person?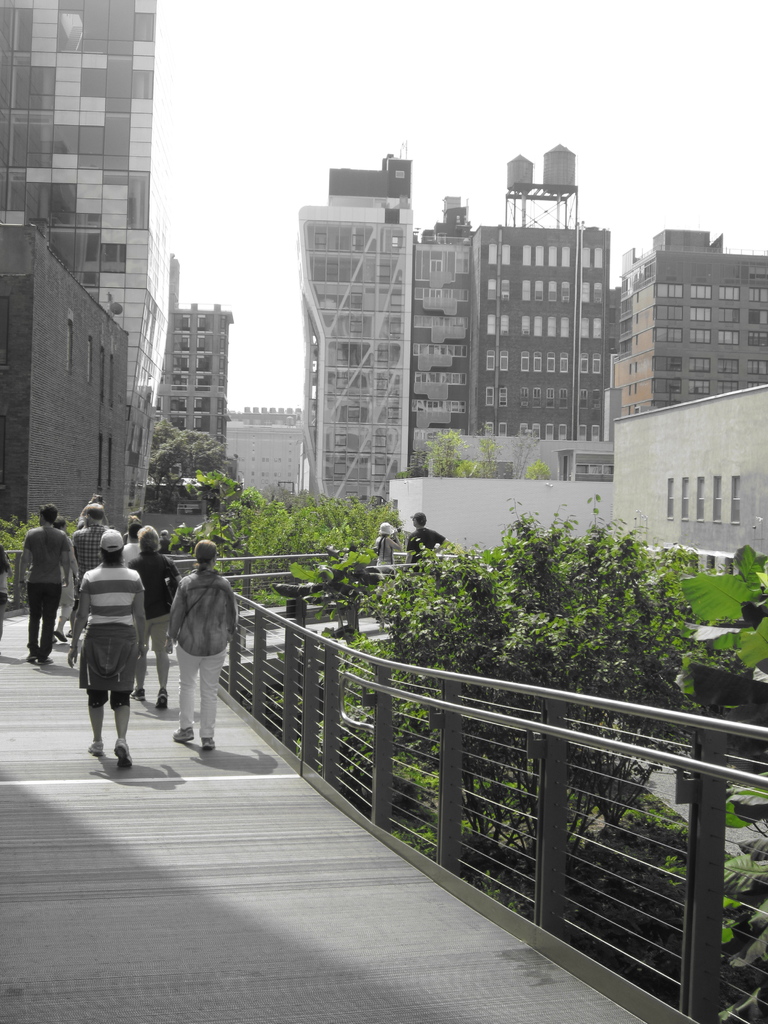
20 503 56 671
